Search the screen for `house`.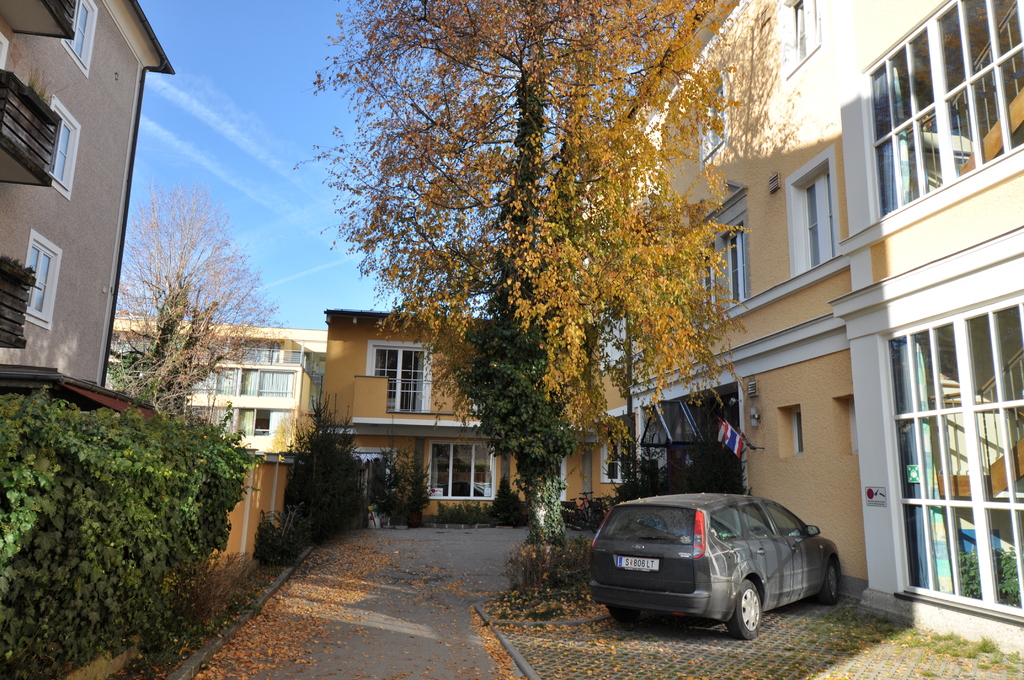
Found at locate(314, 307, 628, 525).
